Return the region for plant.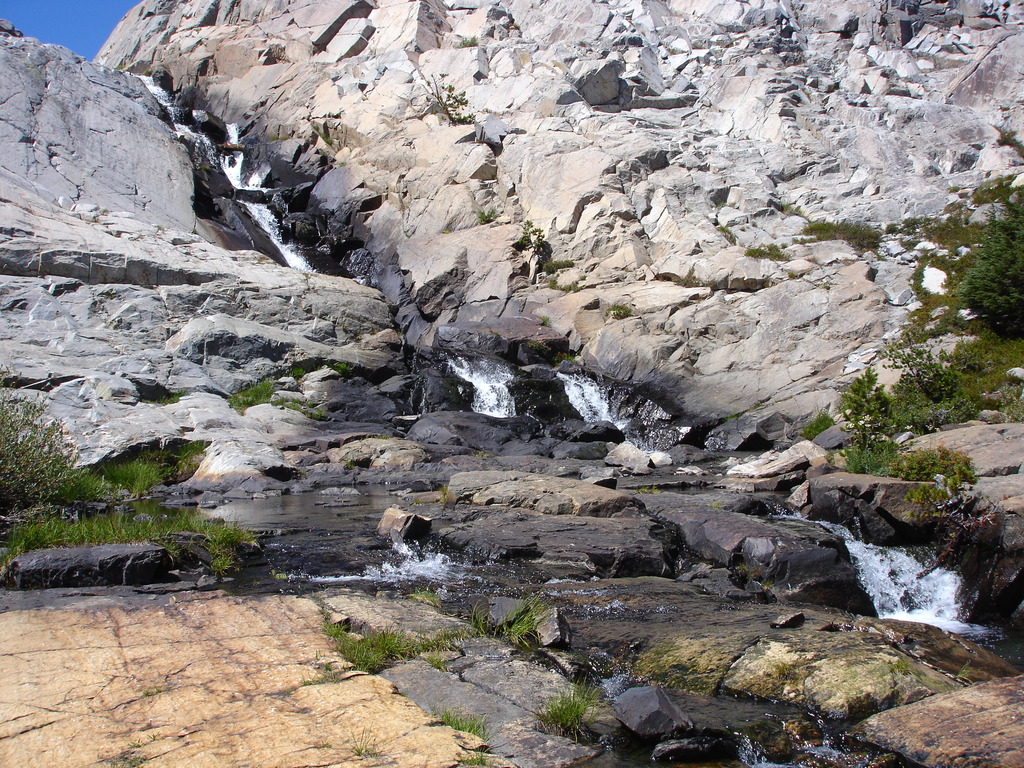
bbox=[539, 657, 614, 754].
